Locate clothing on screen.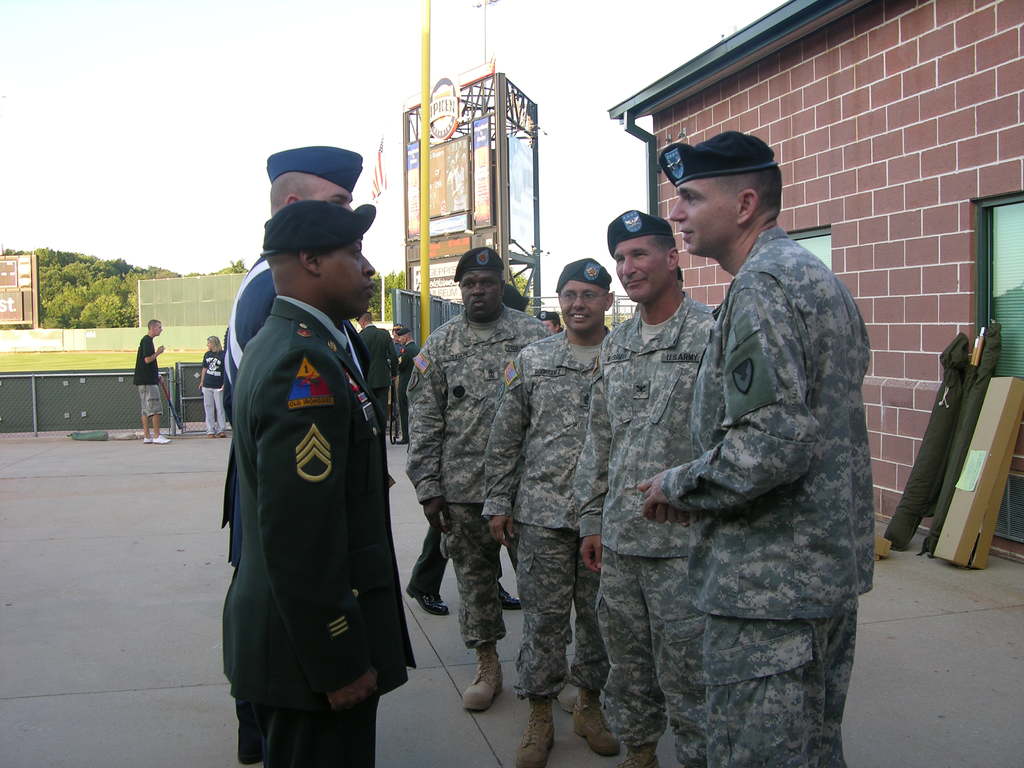
On screen at 209, 232, 412, 741.
